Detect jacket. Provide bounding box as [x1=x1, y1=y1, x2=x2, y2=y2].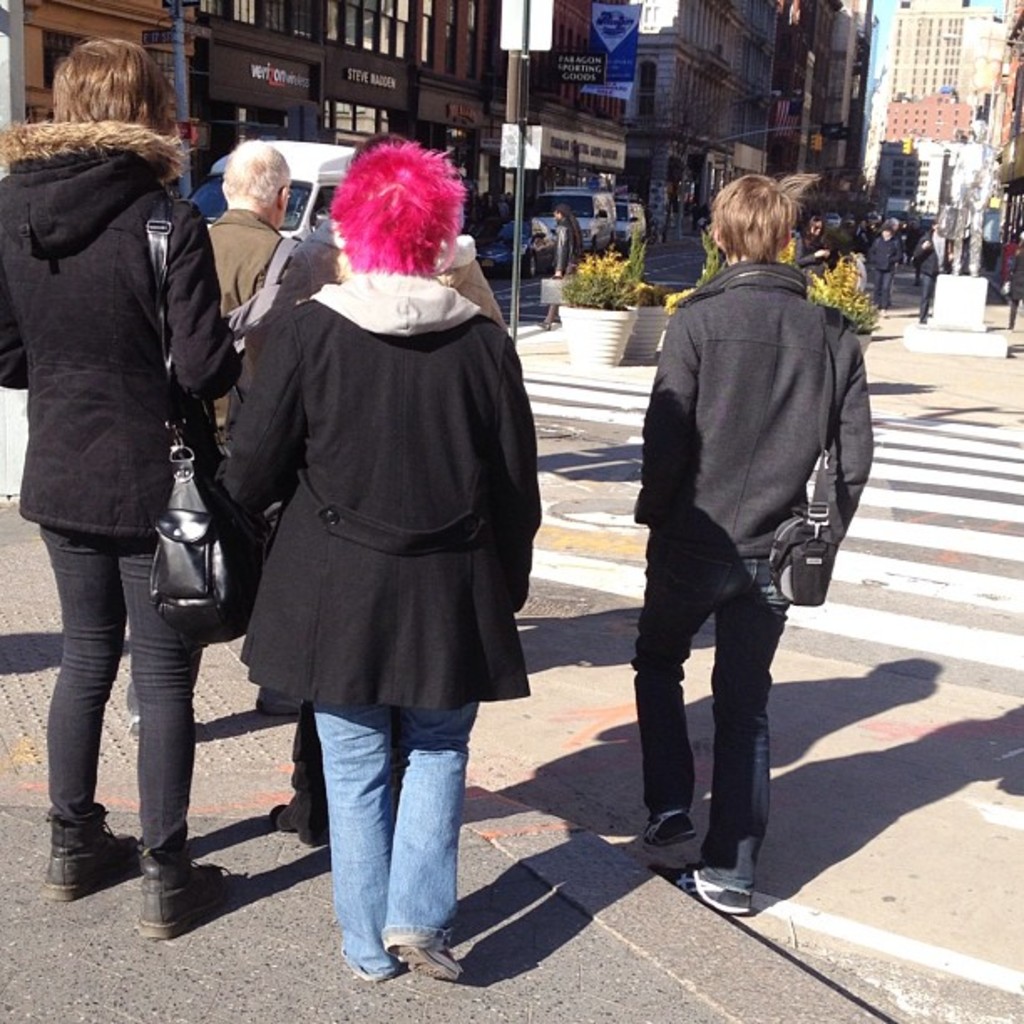
[x1=13, y1=77, x2=239, y2=569].
